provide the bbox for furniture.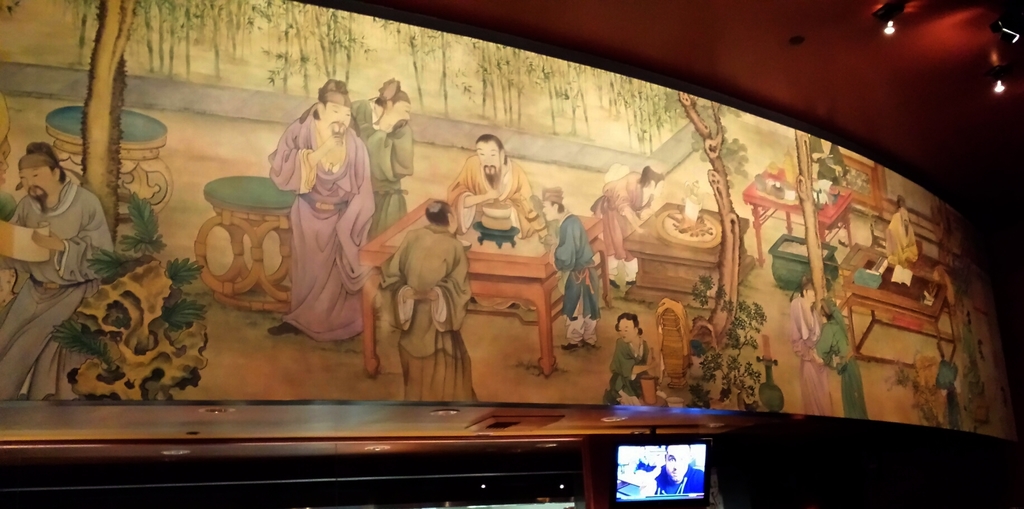
0:401:757:508.
